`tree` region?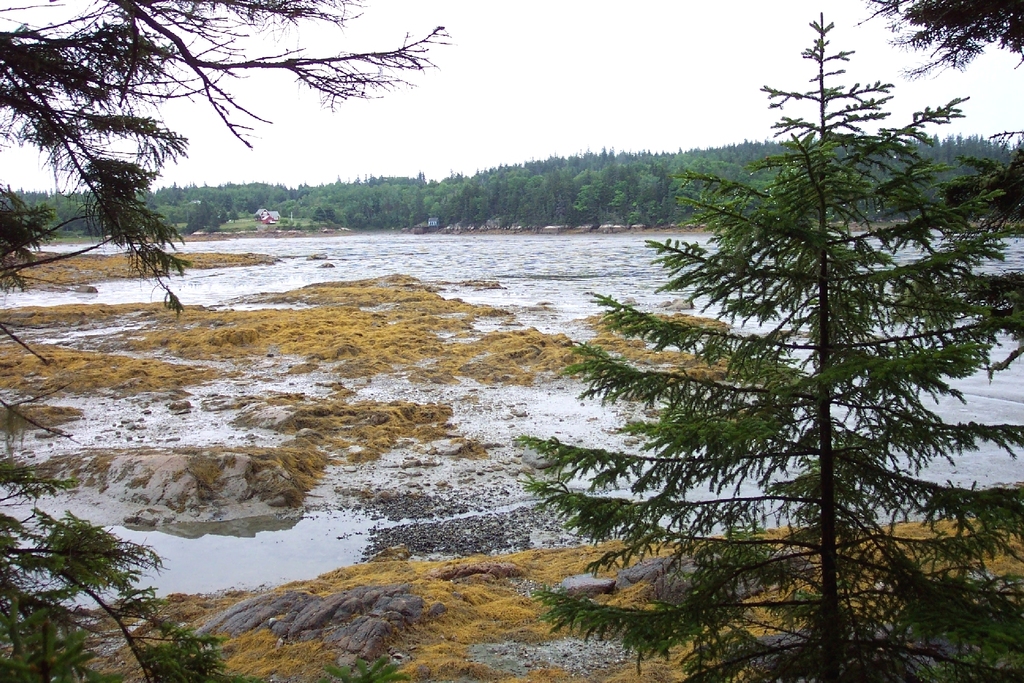
box=[0, 0, 450, 682]
